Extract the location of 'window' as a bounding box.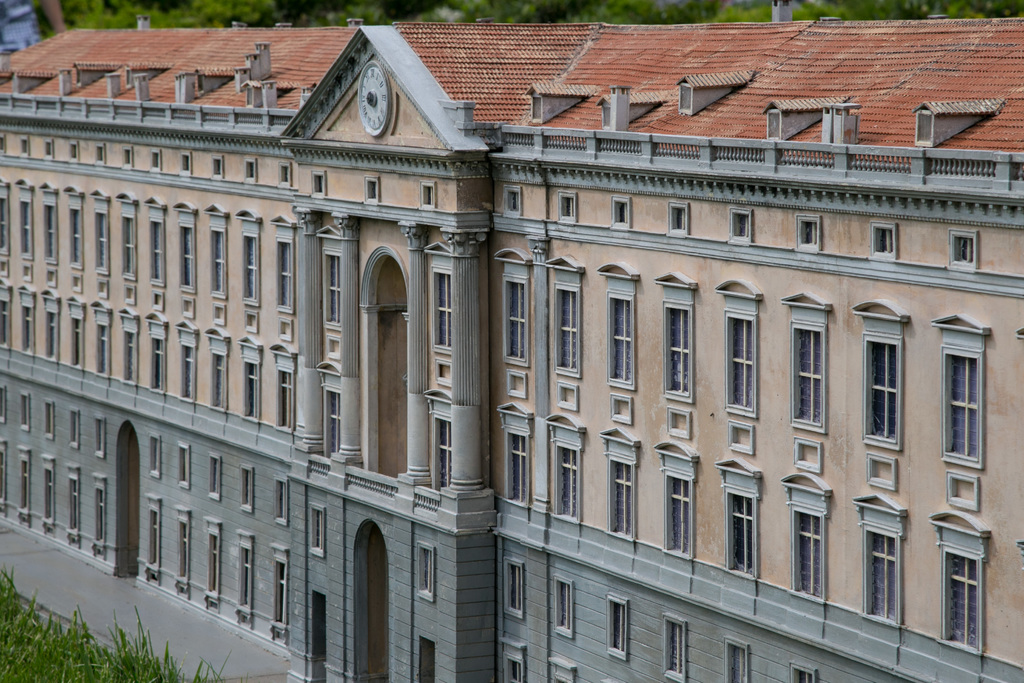
bbox(605, 600, 624, 656).
